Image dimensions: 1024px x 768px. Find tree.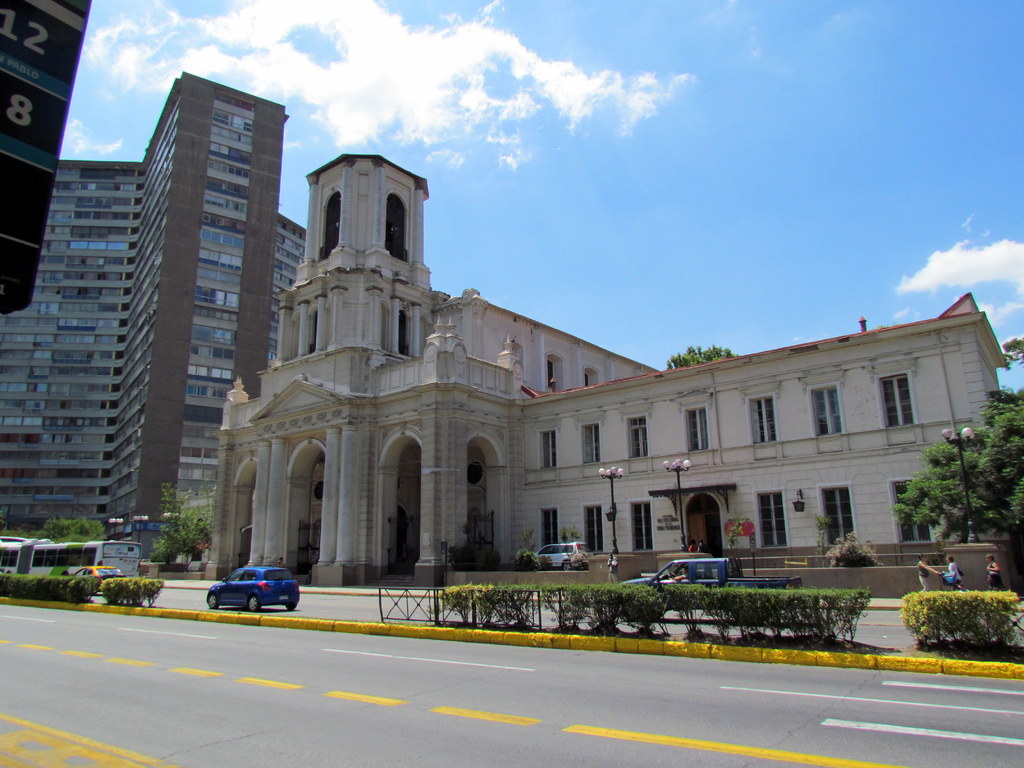
668, 338, 739, 371.
